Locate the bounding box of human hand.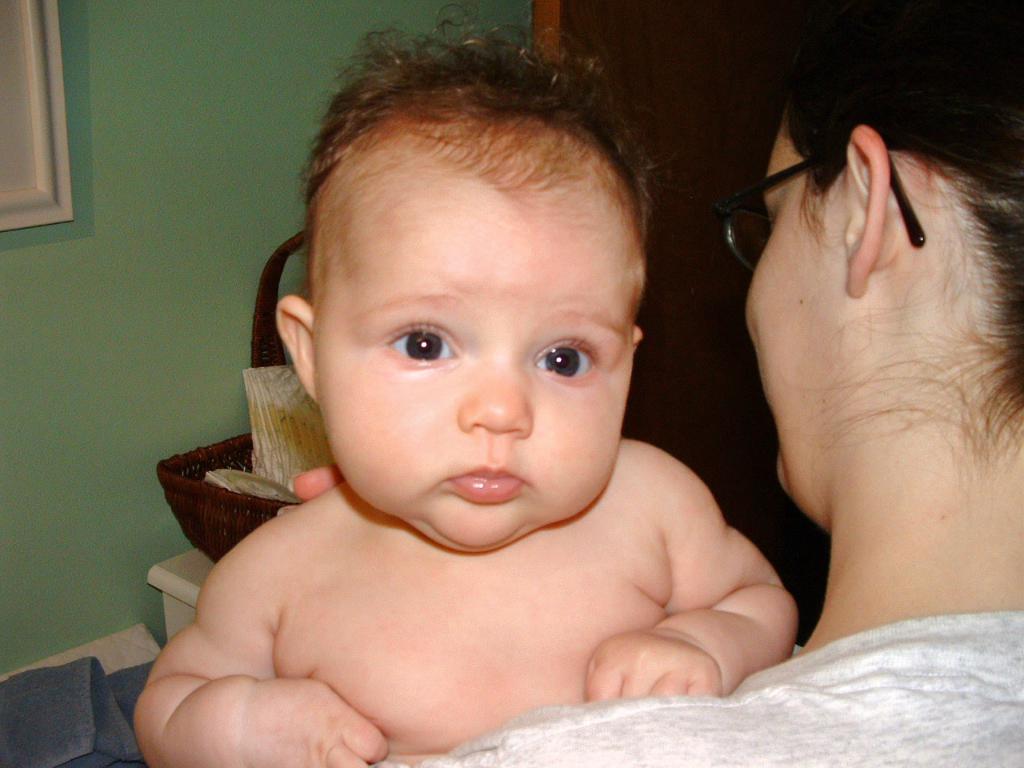
Bounding box: [left=274, top=462, right=342, bottom=514].
